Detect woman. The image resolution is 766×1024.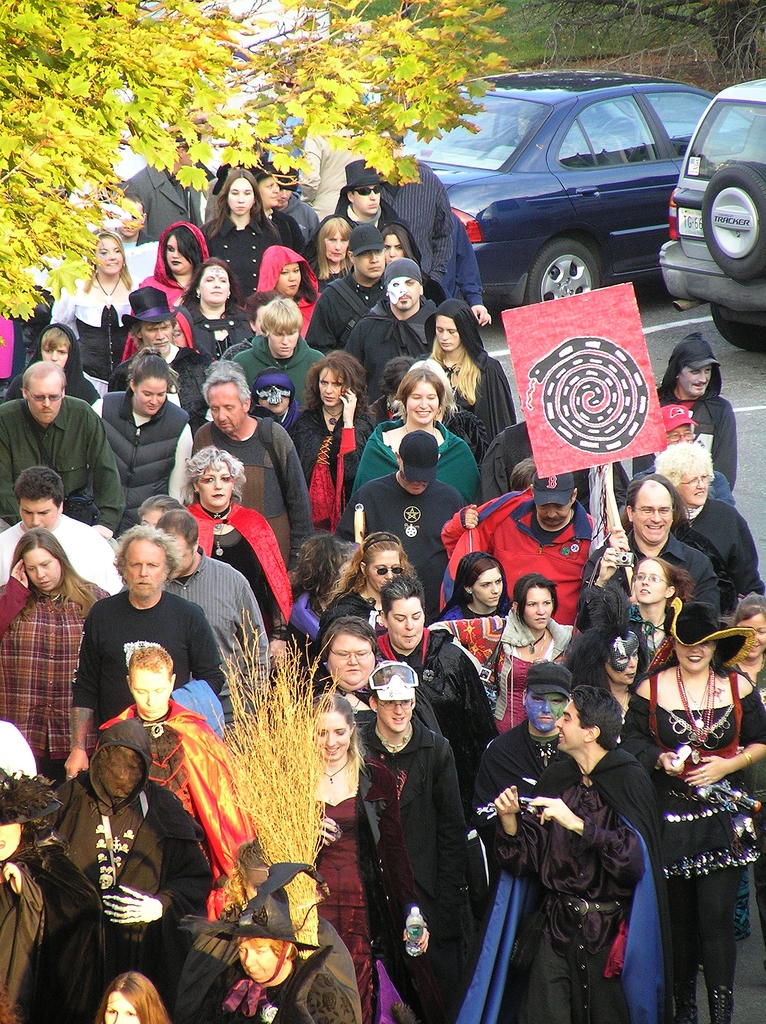
[x1=321, y1=616, x2=386, y2=705].
